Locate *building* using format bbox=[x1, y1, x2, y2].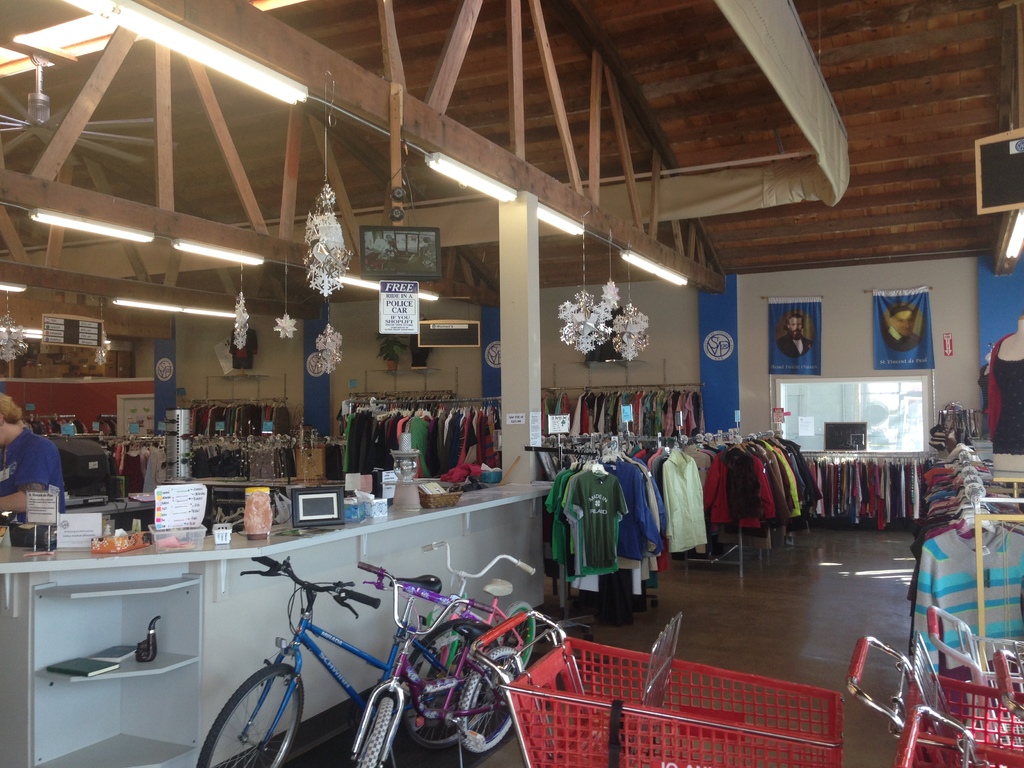
bbox=[0, 0, 1023, 767].
